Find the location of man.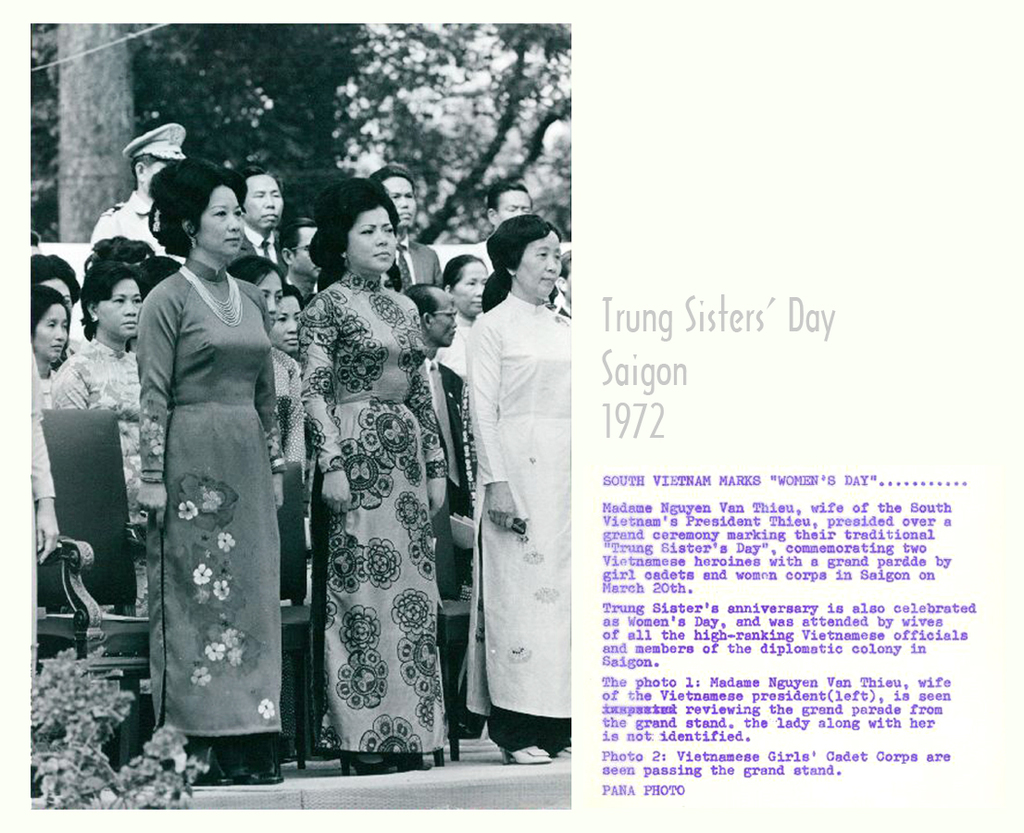
Location: [x1=286, y1=218, x2=328, y2=301].
